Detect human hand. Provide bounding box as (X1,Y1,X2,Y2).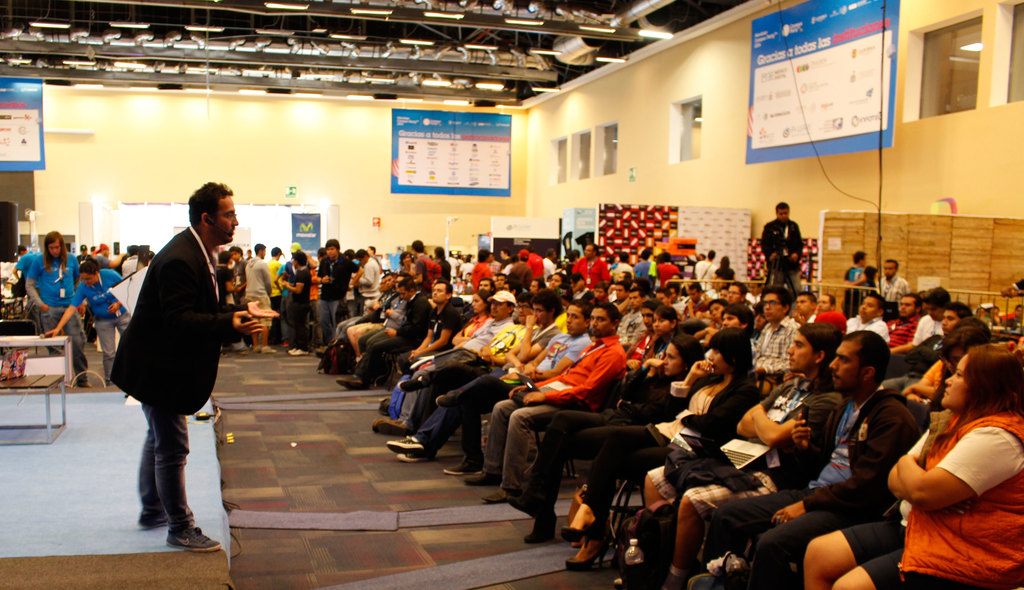
(758,313,766,330).
